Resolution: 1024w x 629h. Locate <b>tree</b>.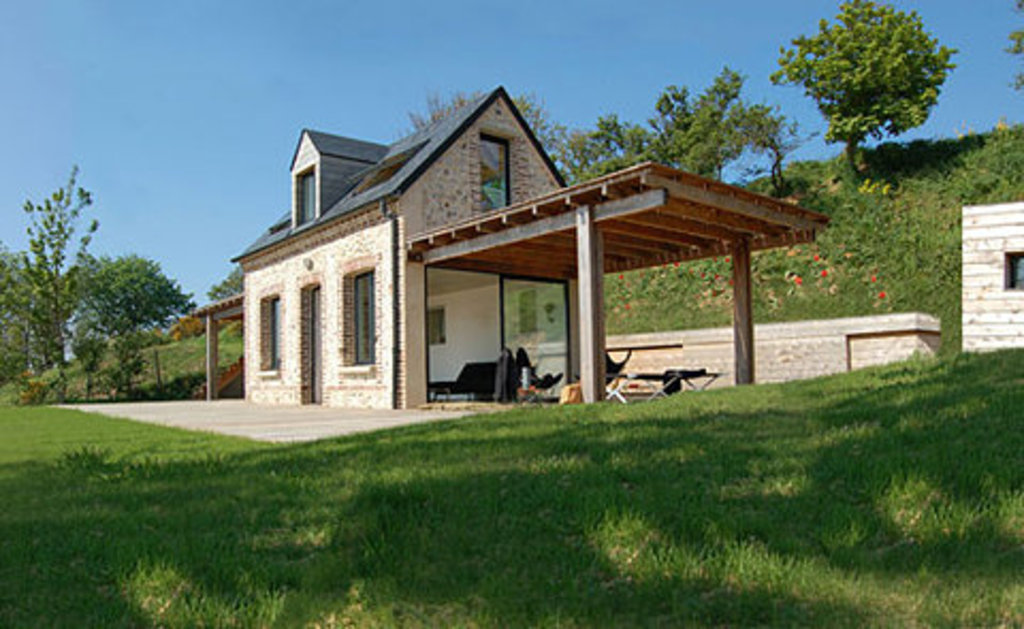
563,68,800,194.
